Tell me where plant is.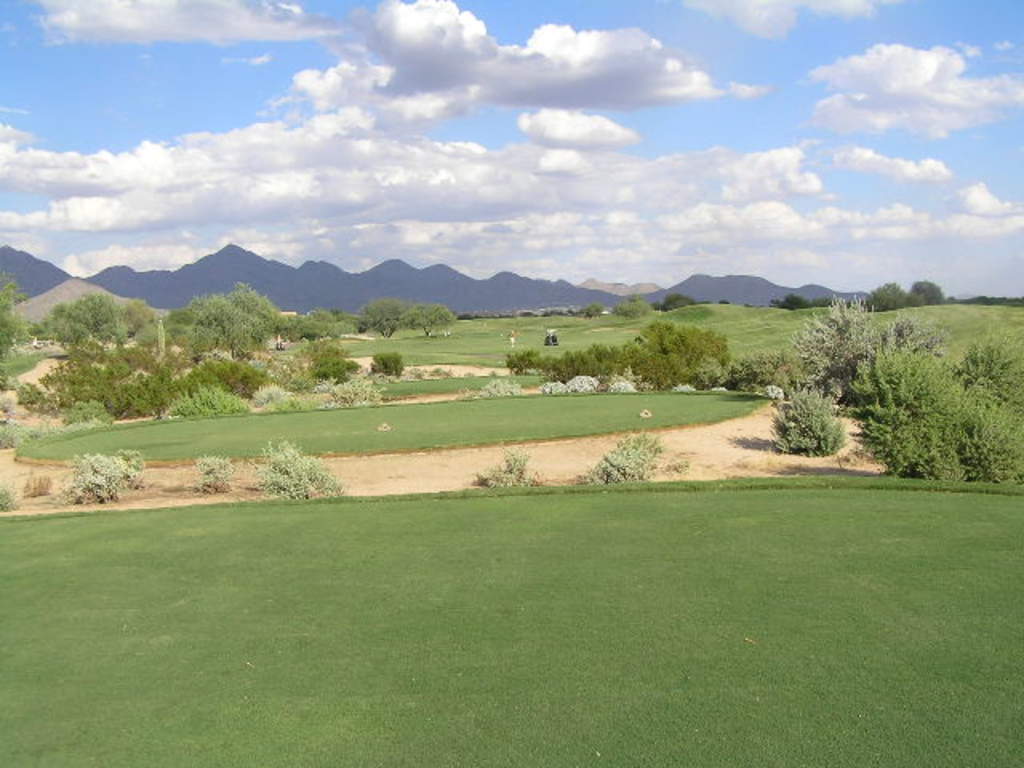
plant is at select_region(253, 437, 350, 502).
